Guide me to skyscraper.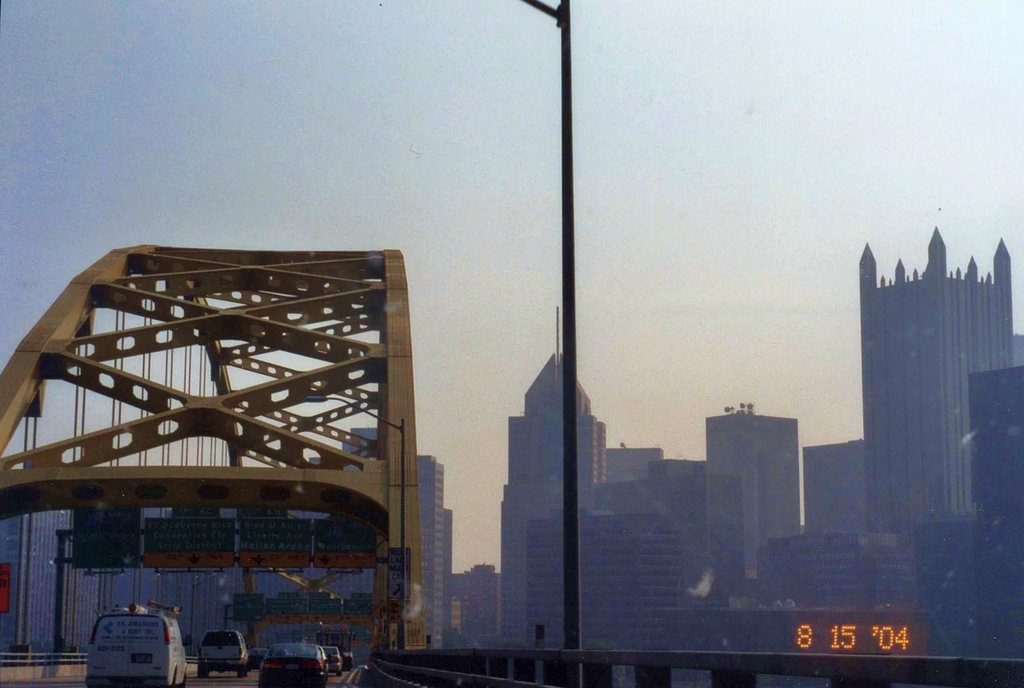
Guidance: l=846, t=229, r=1005, b=546.
